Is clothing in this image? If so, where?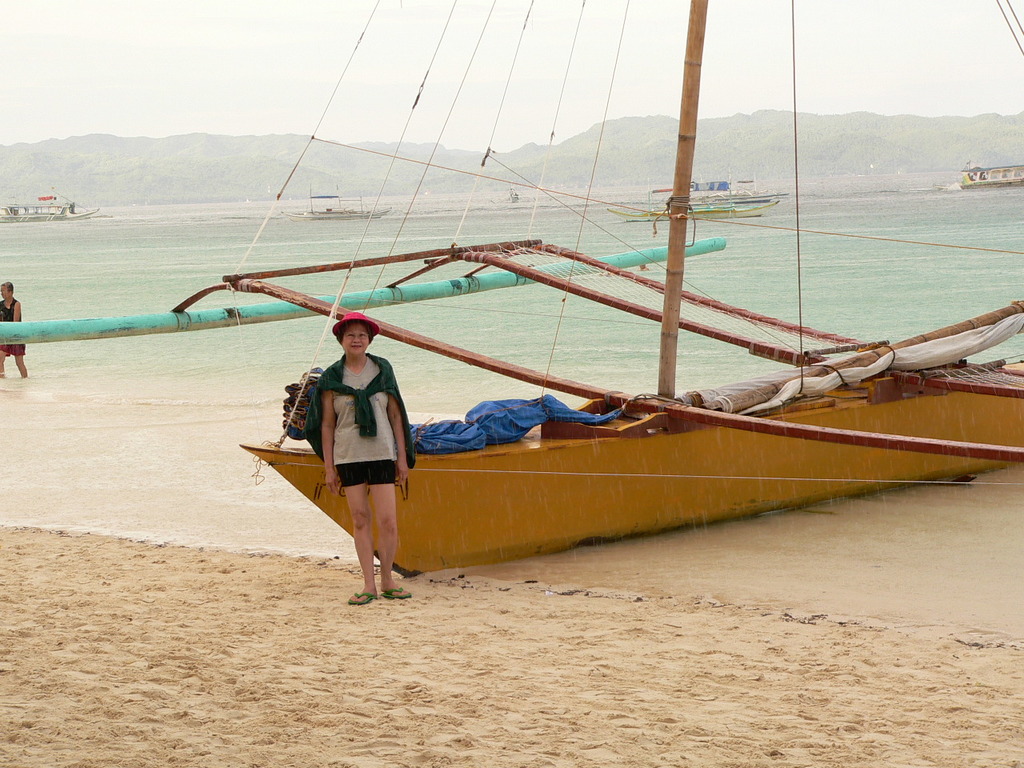
Yes, at BBox(0, 301, 27, 355).
